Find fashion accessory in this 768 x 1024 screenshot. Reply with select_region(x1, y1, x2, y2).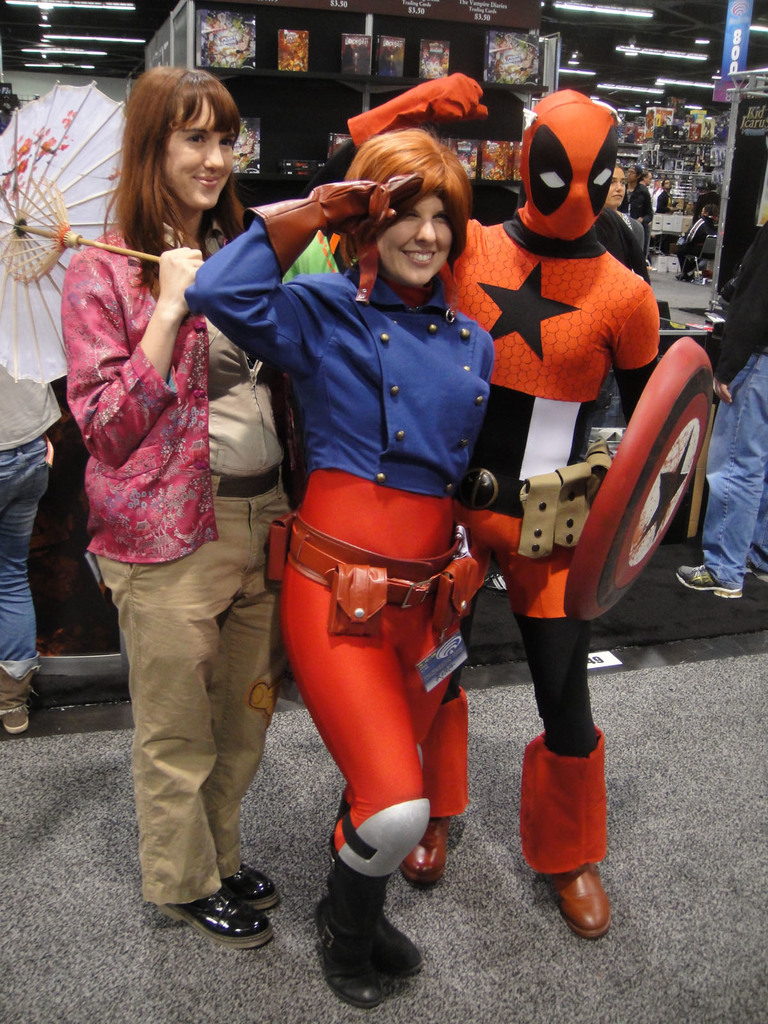
select_region(520, 723, 612, 941).
